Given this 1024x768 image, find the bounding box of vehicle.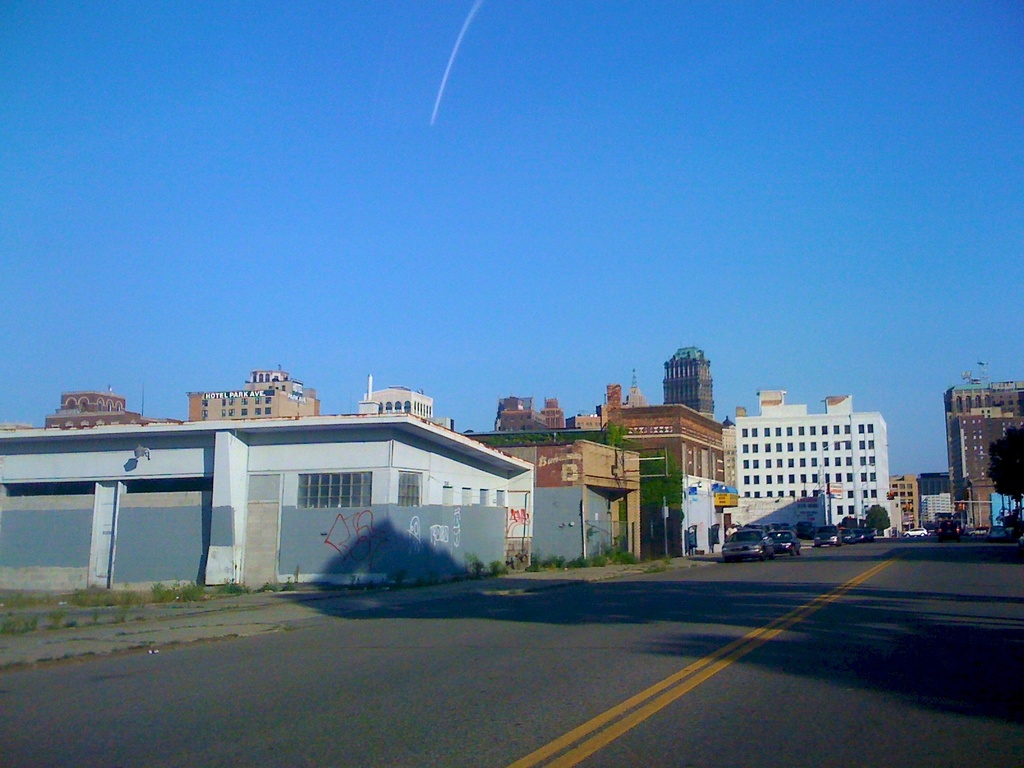
[left=866, top=525, right=874, bottom=542].
